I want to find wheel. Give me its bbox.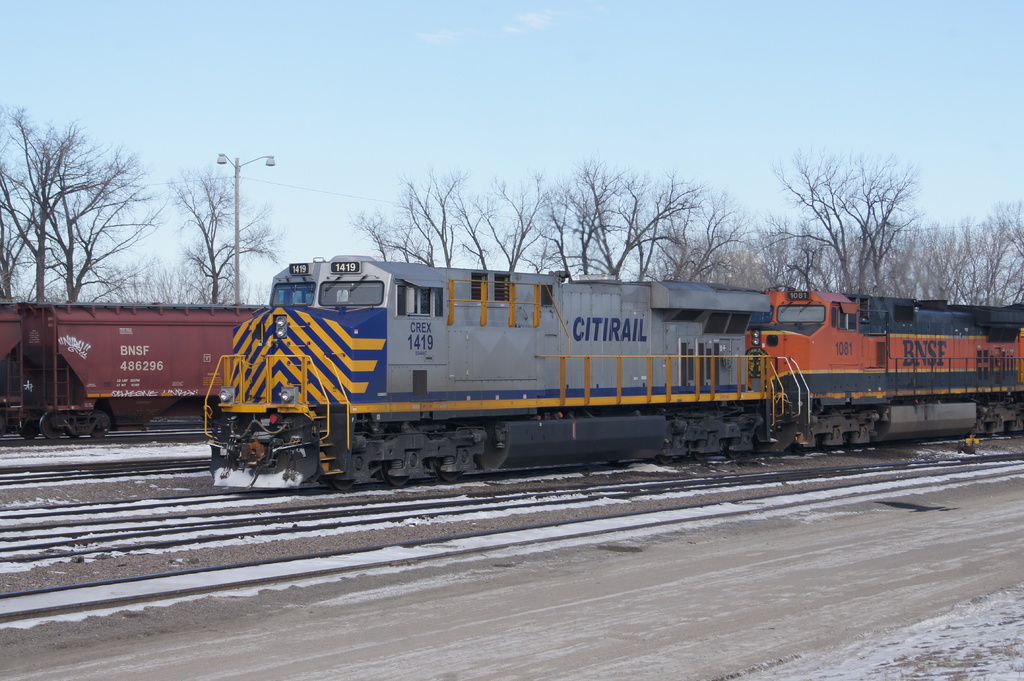
[x1=35, y1=410, x2=67, y2=442].
